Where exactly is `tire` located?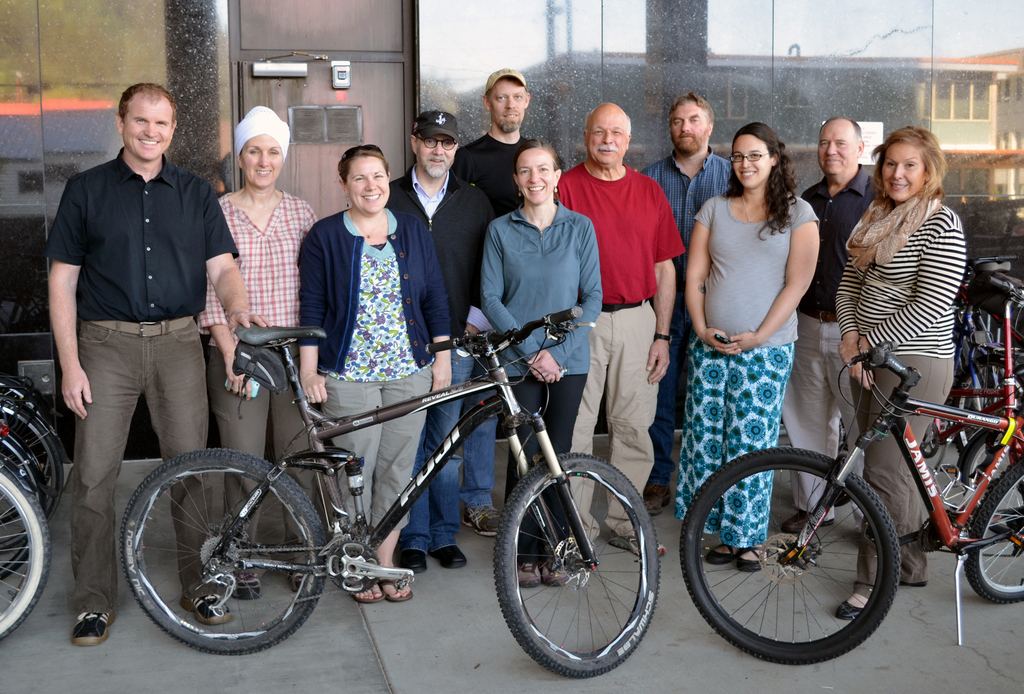
Its bounding box is box(115, 451, 325, 654).
